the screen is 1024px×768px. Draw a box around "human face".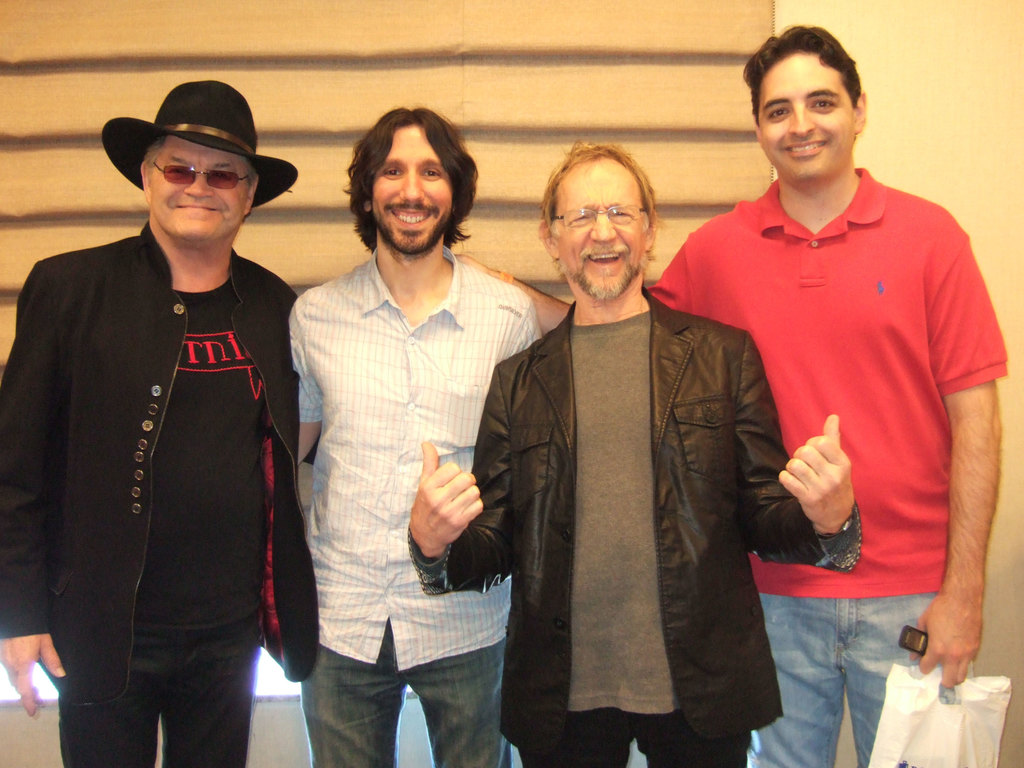
bbox=(554, 169, 647, 300).
